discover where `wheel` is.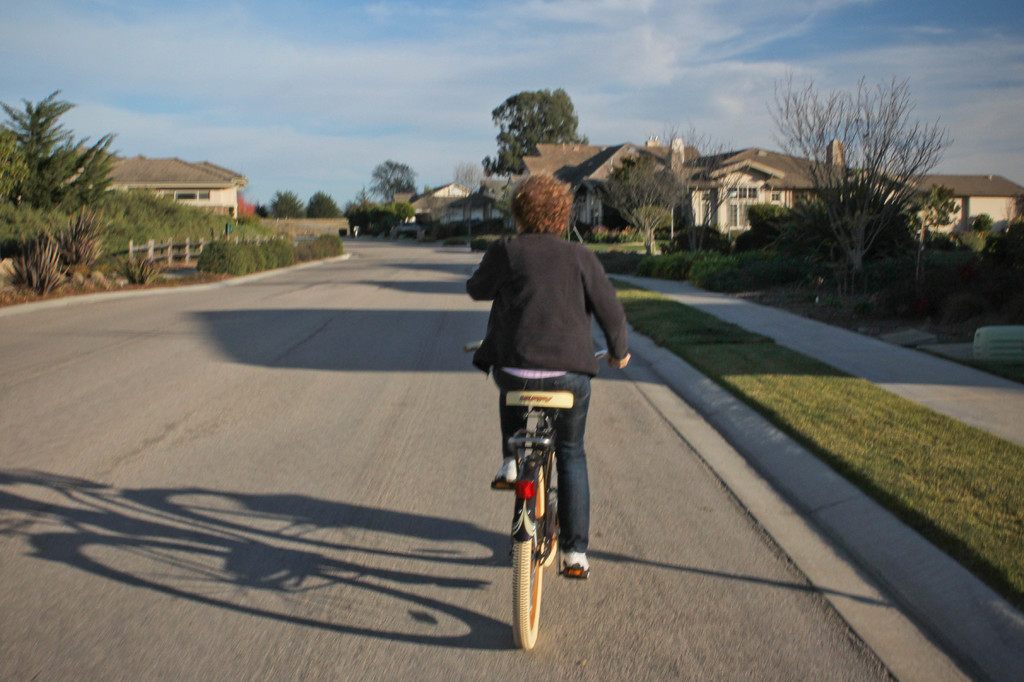
Discovered at (x1=504, y1=498, x2=554, y2=639).
